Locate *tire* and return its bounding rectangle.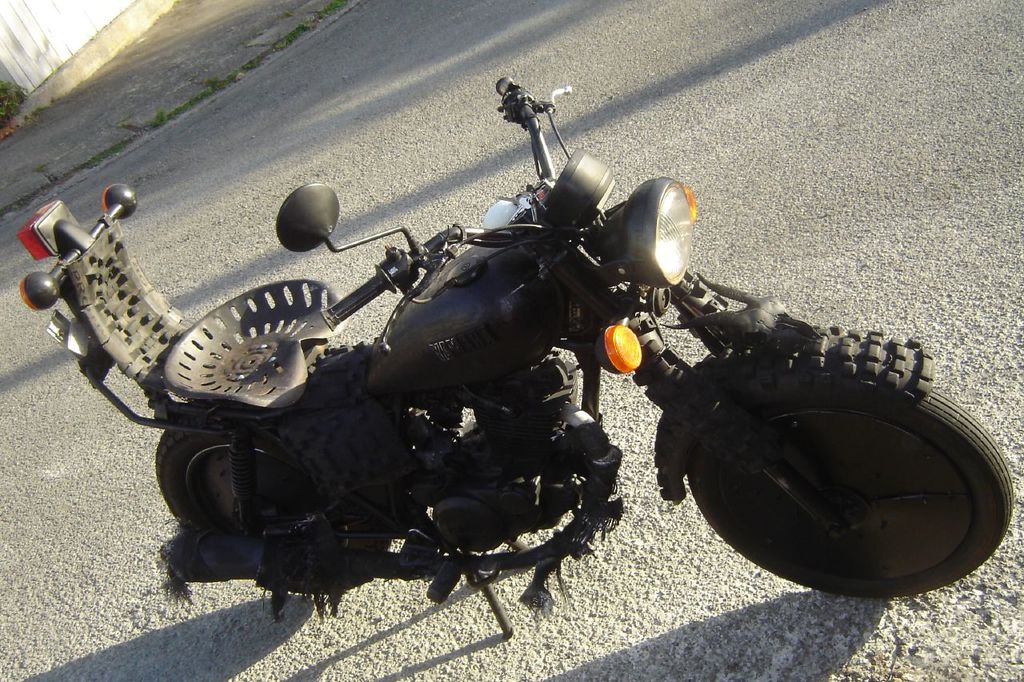
select_region(154, 431, 390, 592).
